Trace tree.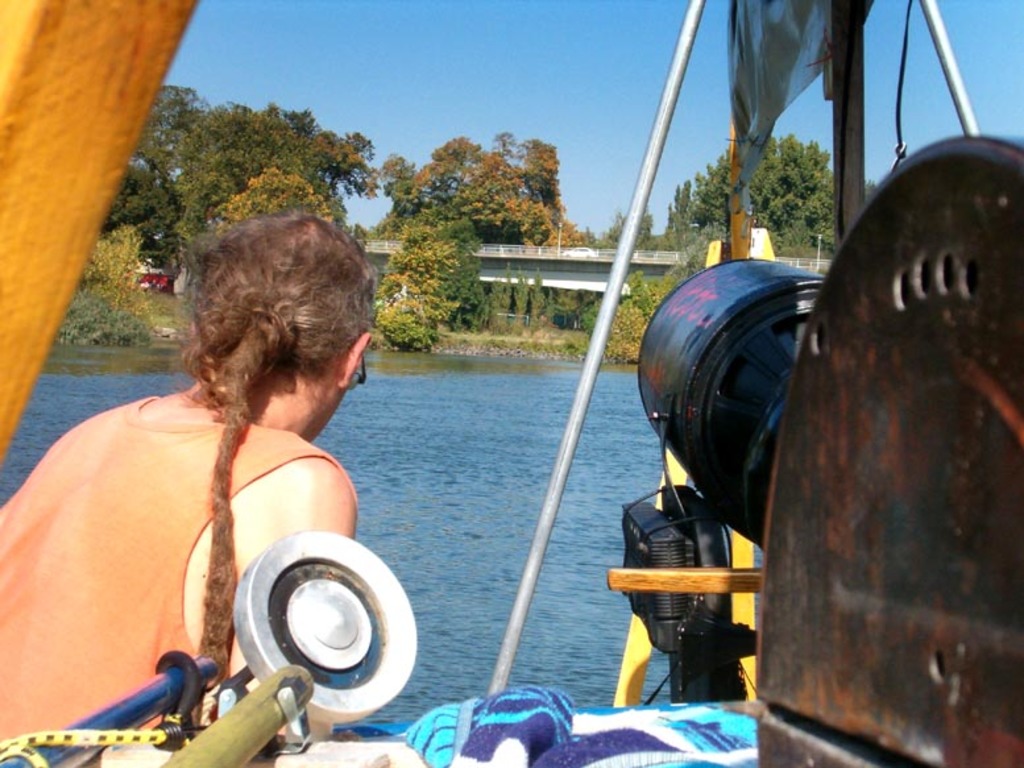
Traced to 372,207,496,353.
